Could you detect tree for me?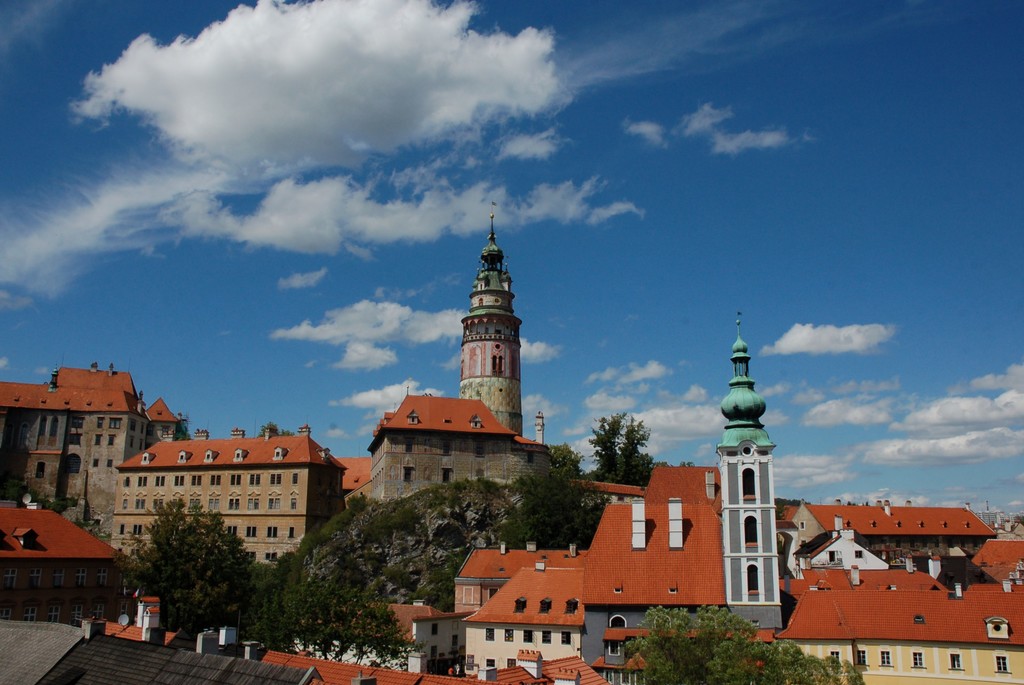
Detection result: {"left": 489, "top": 446, "right": 614, "bottom": 552}.
